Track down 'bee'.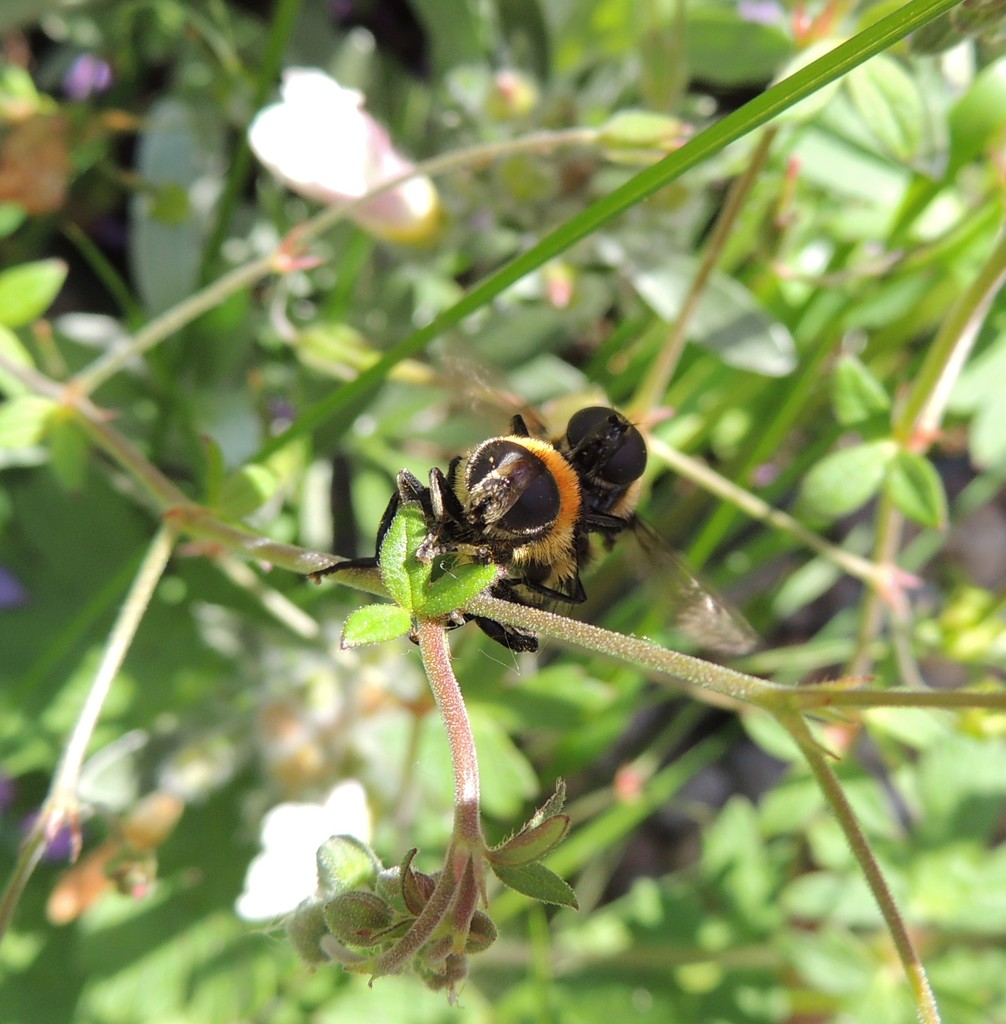
Tracked to select_region(297, 425, 598, 657).
